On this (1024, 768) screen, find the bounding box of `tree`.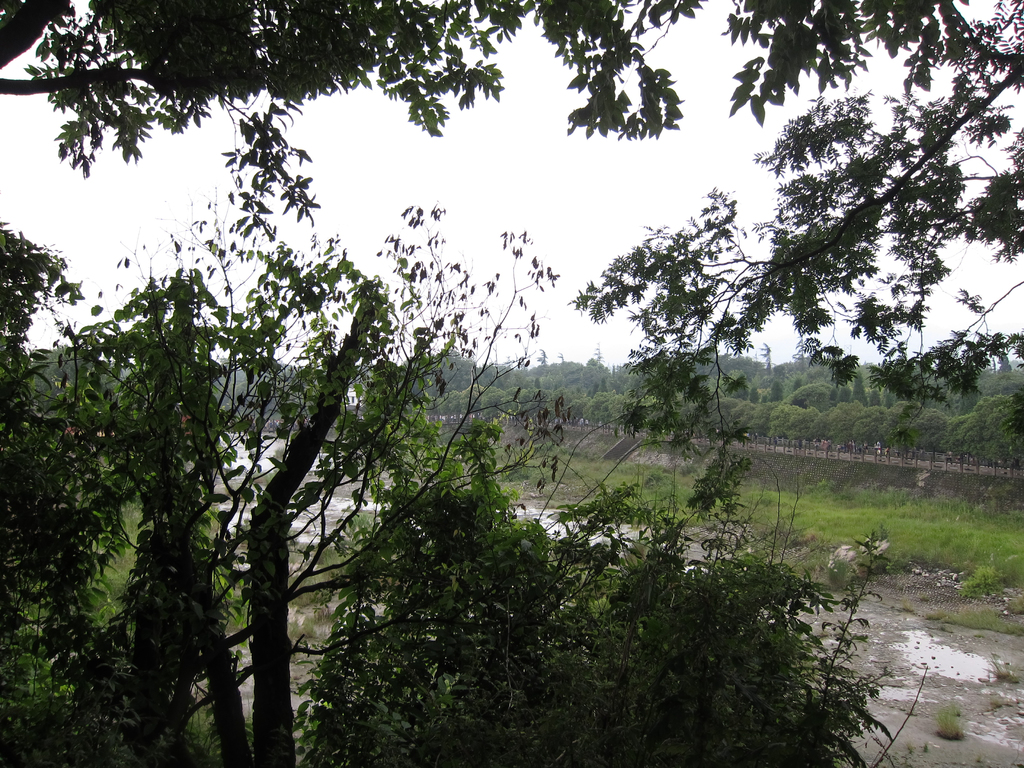
Bounding box: 758 339 773 375.
